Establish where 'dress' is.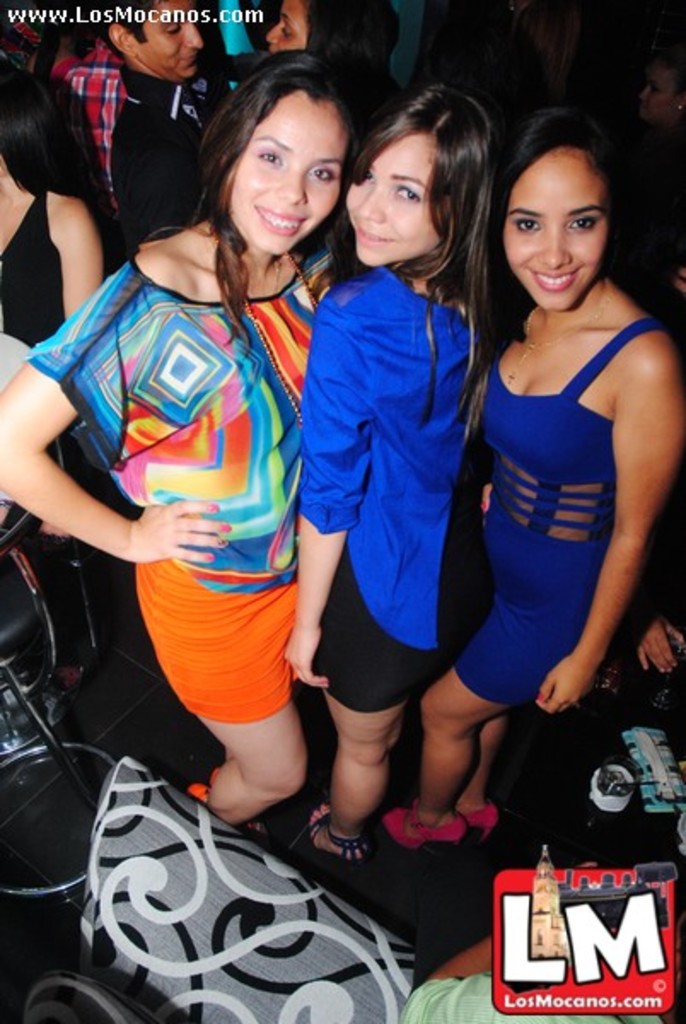
Established at 451 323 669 708.
